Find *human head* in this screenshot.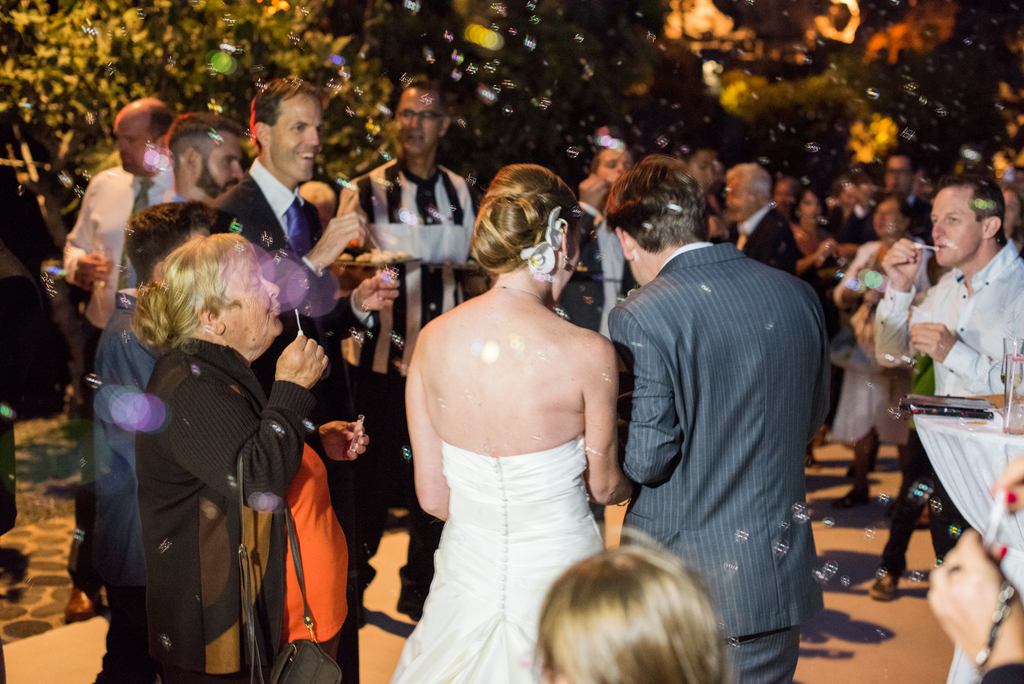
The bounding box for *human head* is <region>926, 172, 1005, 267</region>.
